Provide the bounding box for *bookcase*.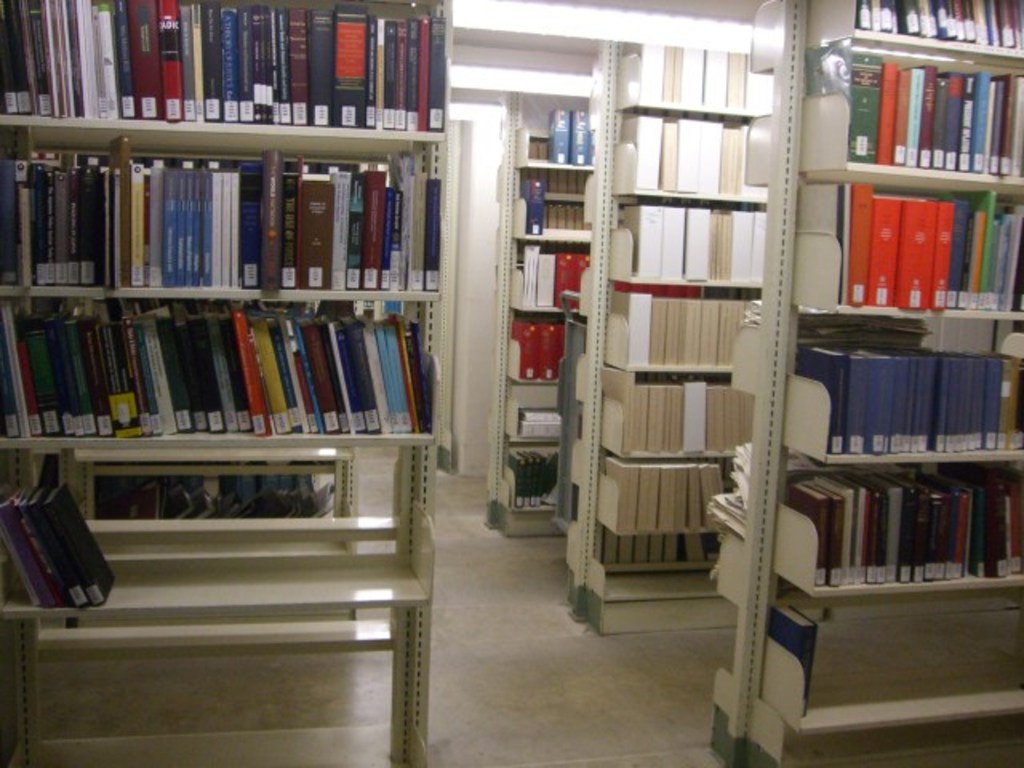
pyautogui.locateOnScreen(482, 94, 592, 538).
